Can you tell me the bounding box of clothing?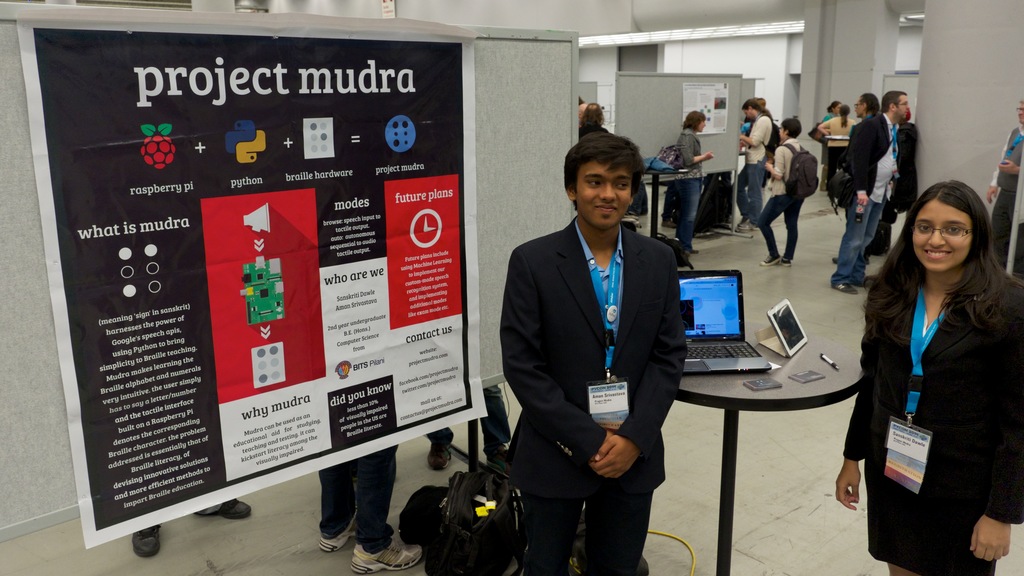
pyautogui.locateOnScreen(735, 111, 775, 226).
